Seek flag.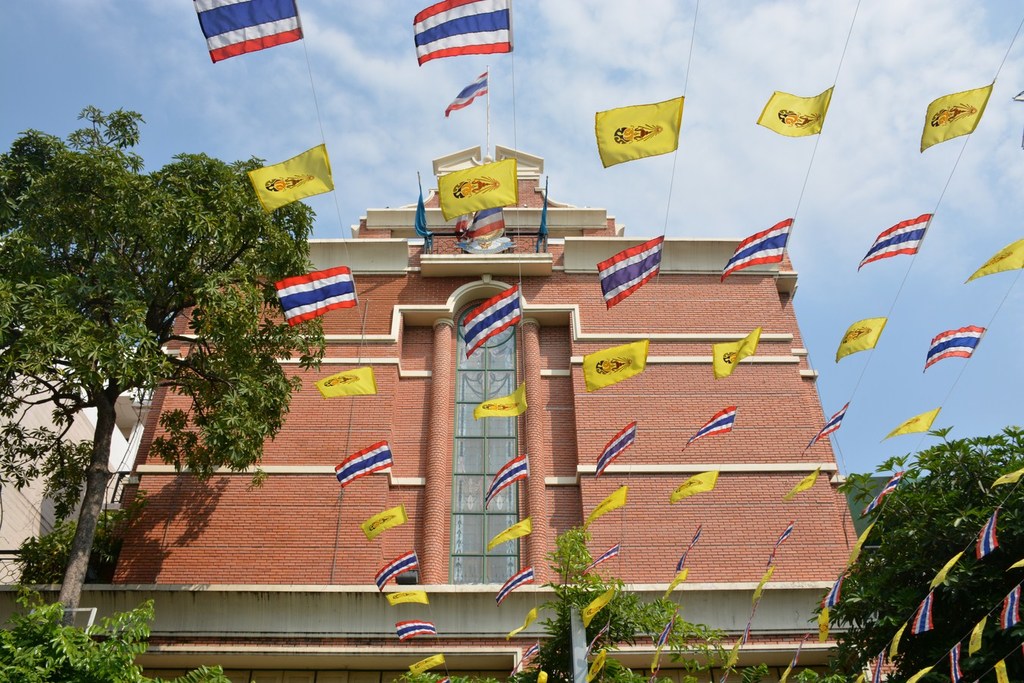
pyautogui.locateOnScreen(583, 585, 617, 631).
